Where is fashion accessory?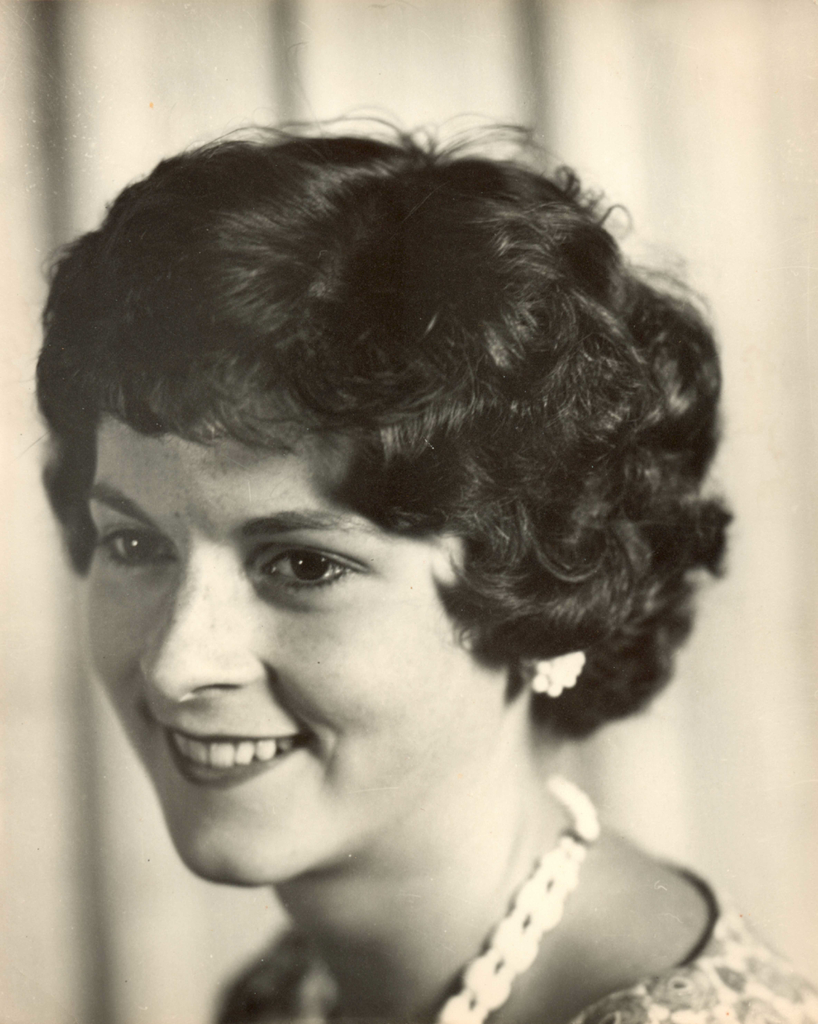
locate(300, 774, 602, 1023).
